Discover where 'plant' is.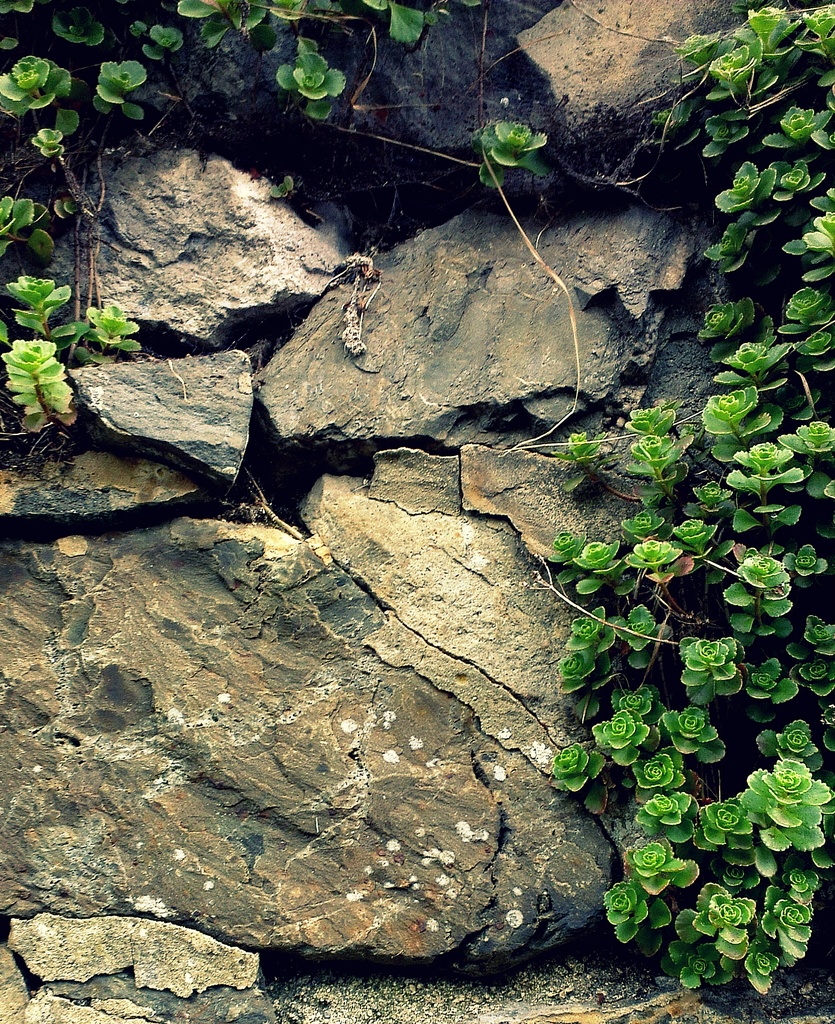
Discovered at <box>825,173,834,211</box>.
